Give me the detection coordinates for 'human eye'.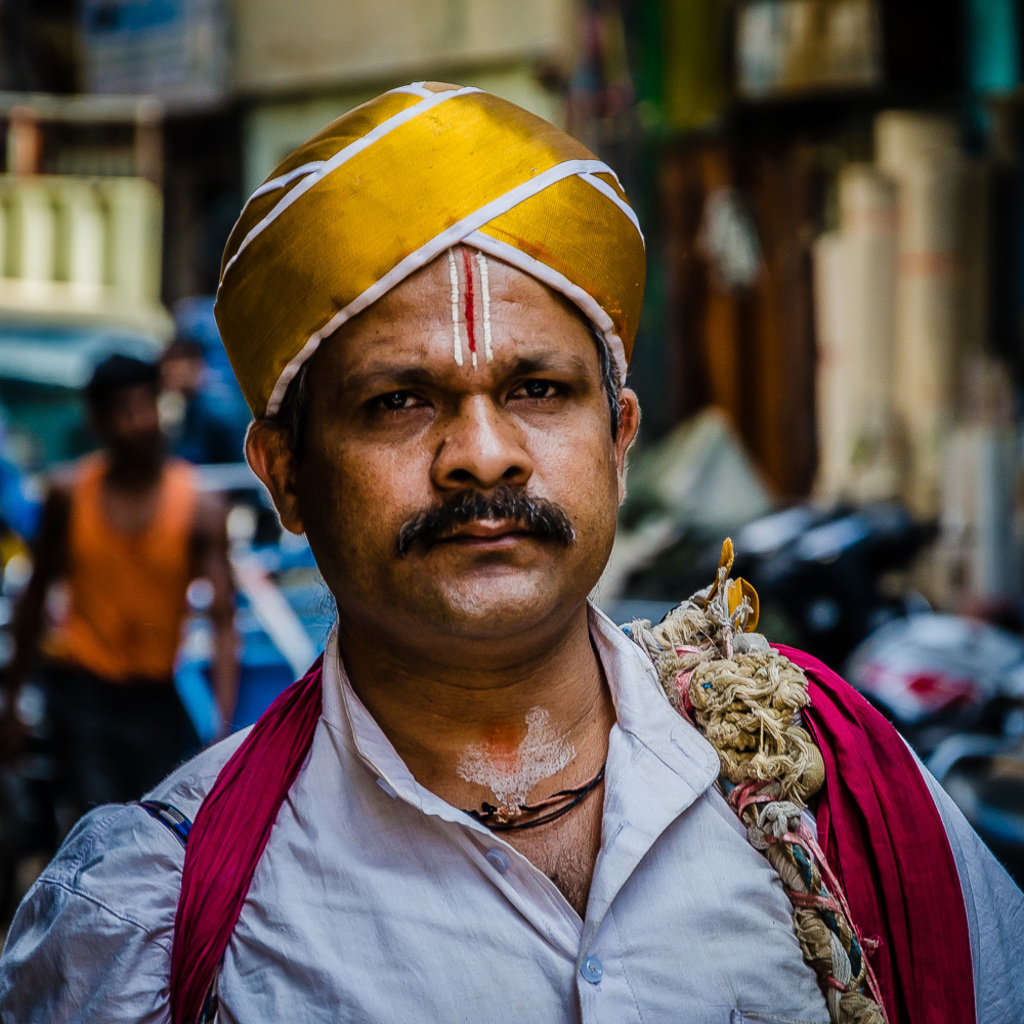
(left=328, top=359, right=455, bottom=462).
